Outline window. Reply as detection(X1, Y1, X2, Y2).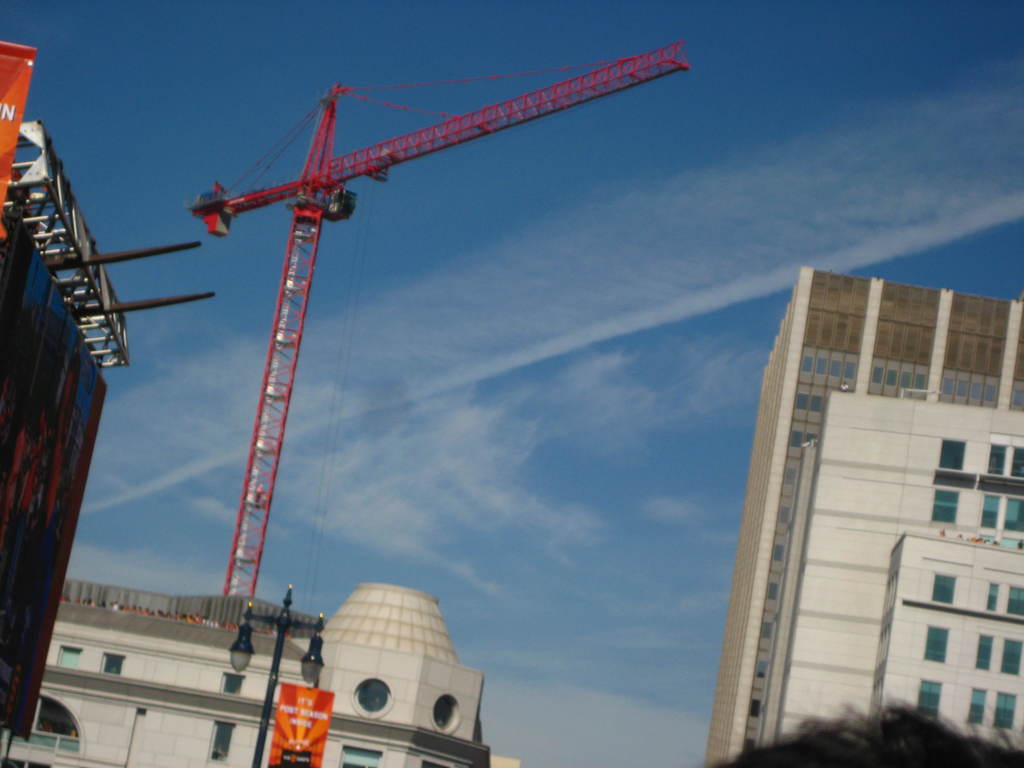
detection(965, 685, 985, 726).
